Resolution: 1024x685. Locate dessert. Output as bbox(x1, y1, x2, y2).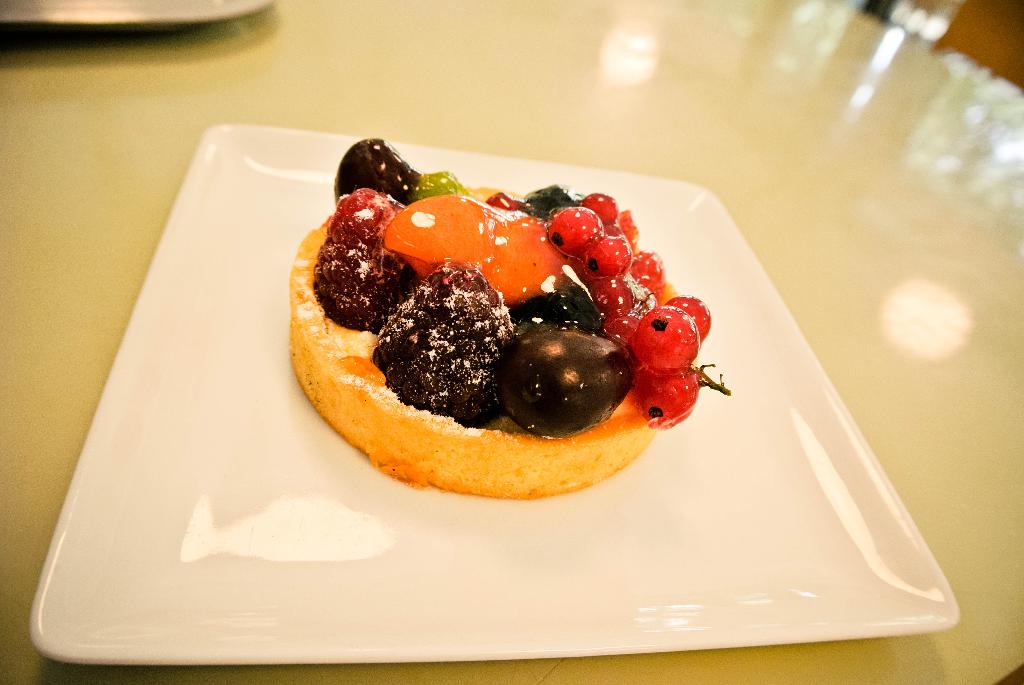
bbox(285, 138, 731, 505).
